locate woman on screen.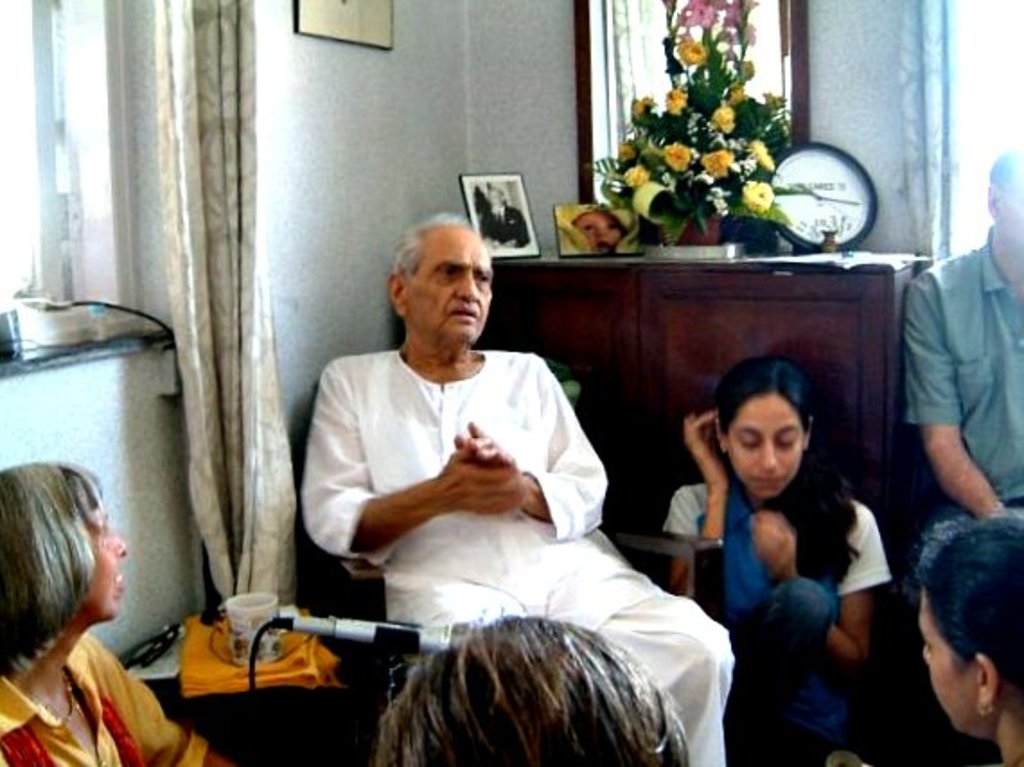
On screen at [907,510,1022,765].
